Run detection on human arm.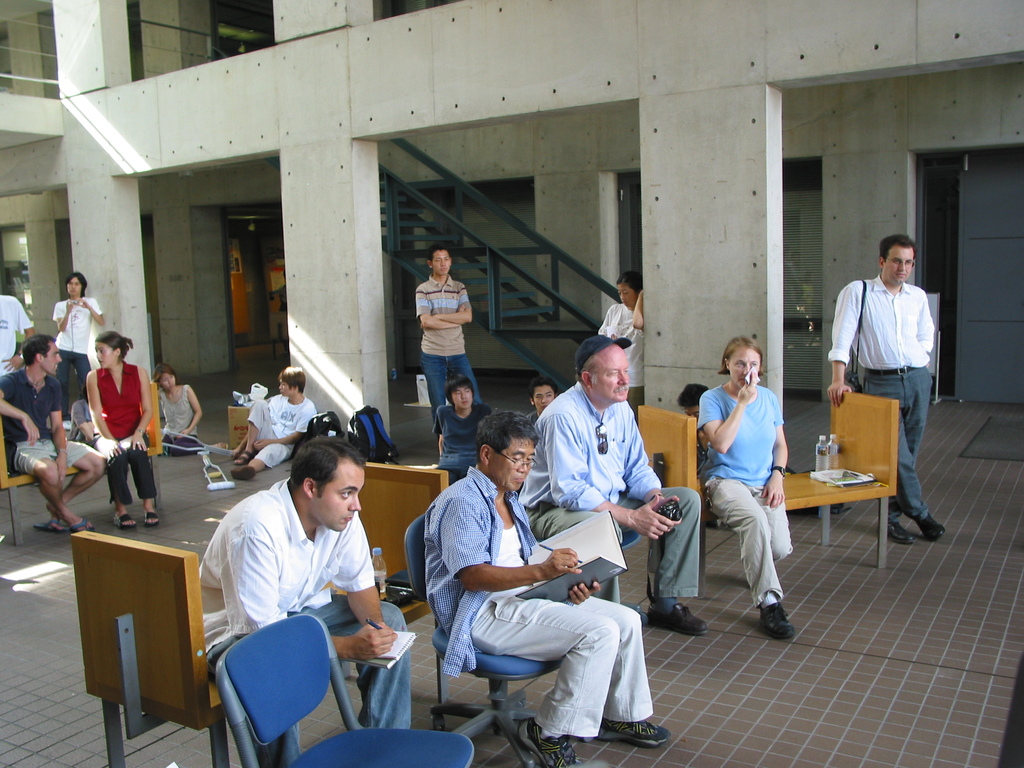
Result: (left=431, top=280, right=474, bottom=323).
